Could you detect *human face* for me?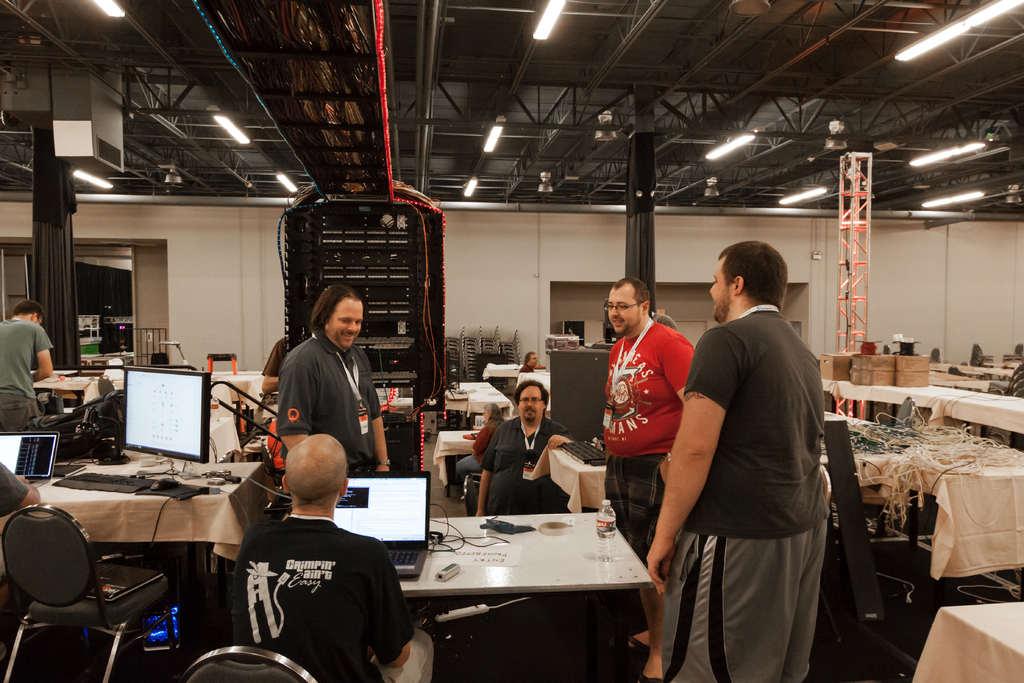
Detection result: x1=609, y1=279, x2=645, y2=338.
